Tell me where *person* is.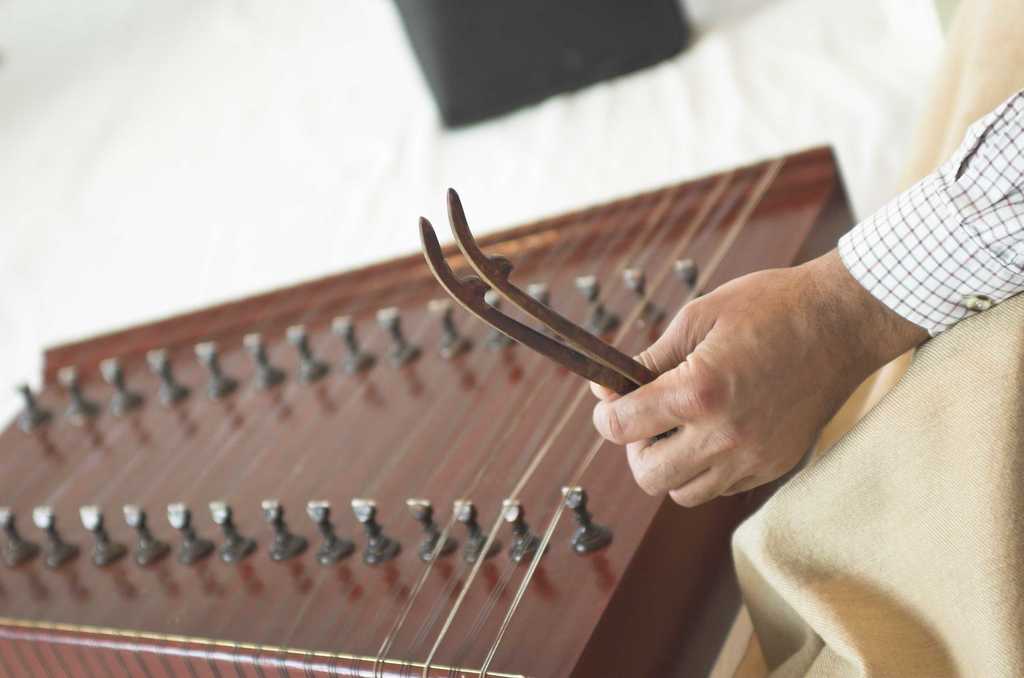
*person* is at x1=590, y1=76, x2=1023, y2=522.
